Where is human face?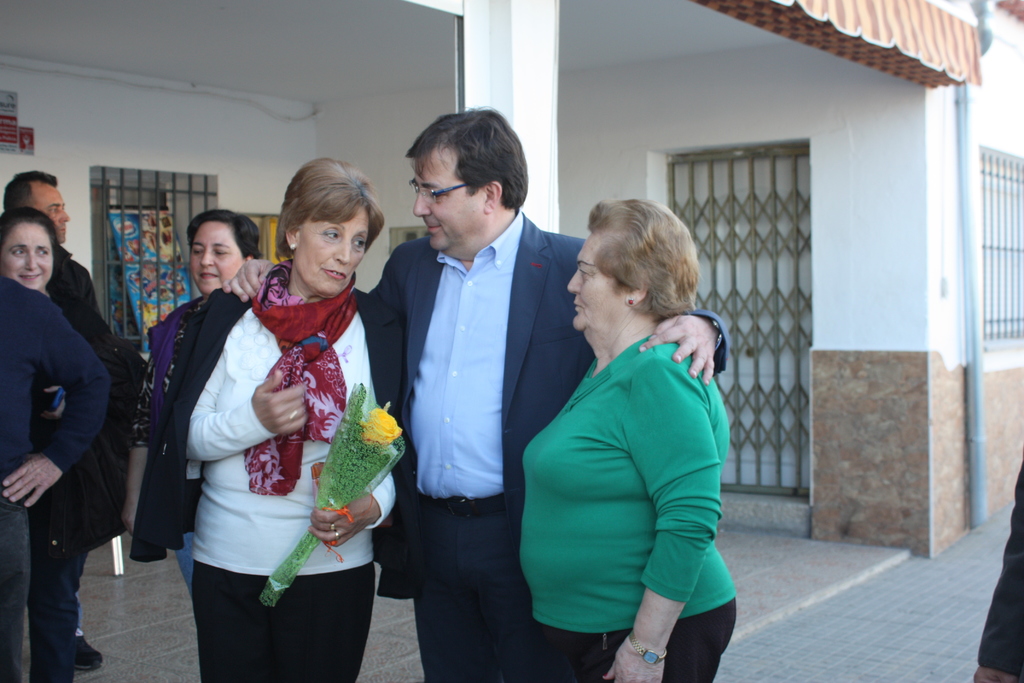
(296, 201, 365, 293).
